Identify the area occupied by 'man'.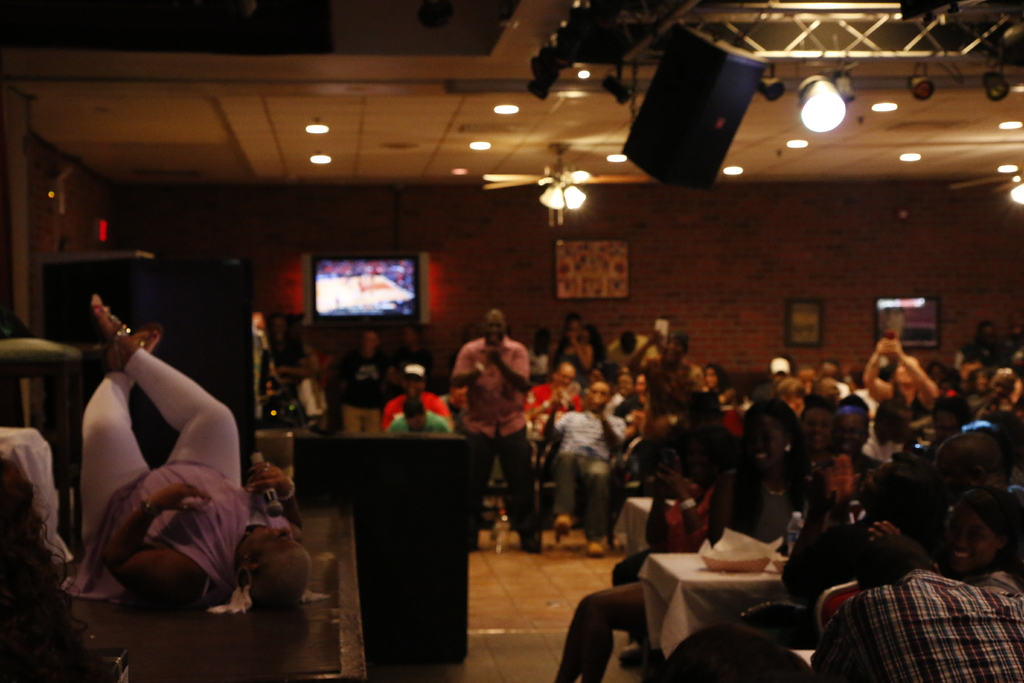
Area: <box>451,310,543,541</box>.
